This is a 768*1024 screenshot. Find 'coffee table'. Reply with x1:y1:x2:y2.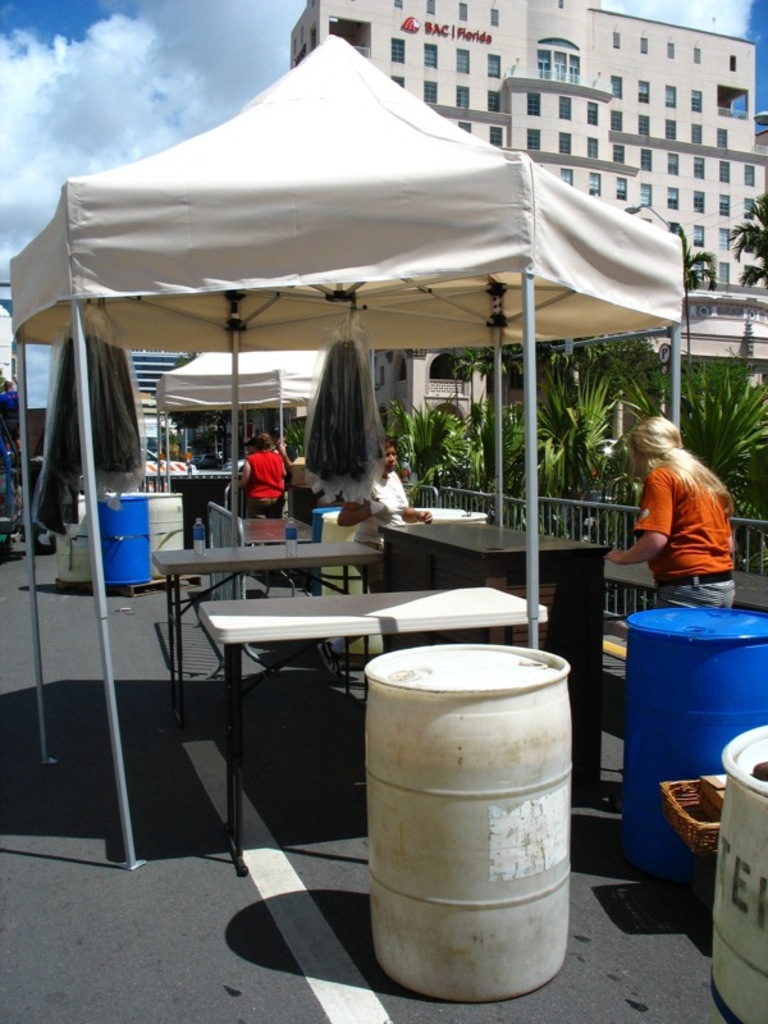
192:577:557:877.
